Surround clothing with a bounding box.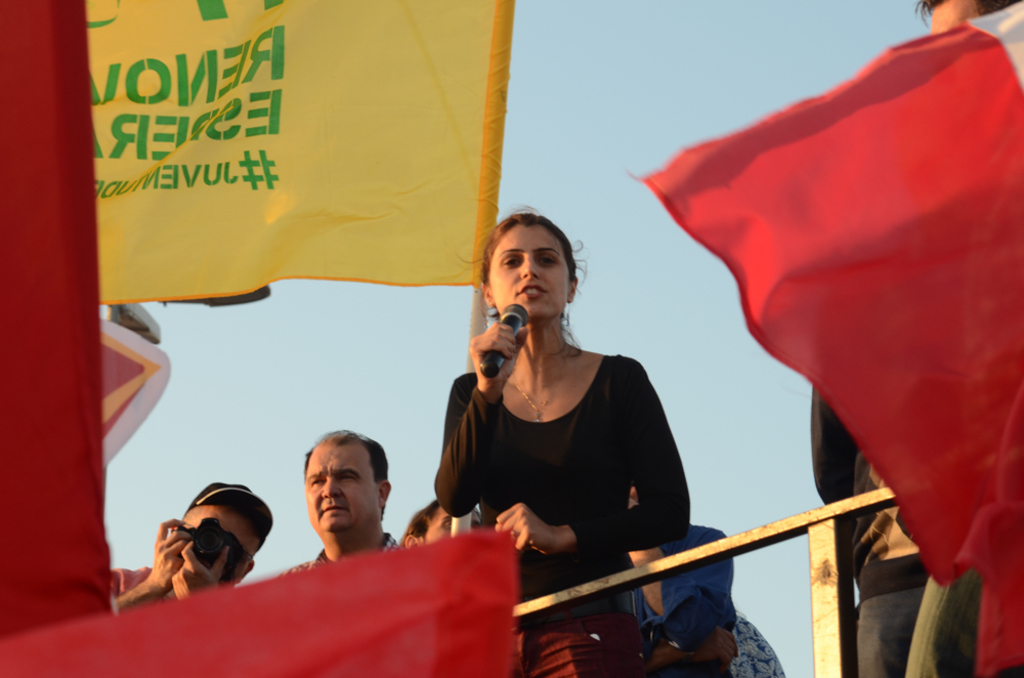
(left=269, top=536, right=404, bottom=580).
